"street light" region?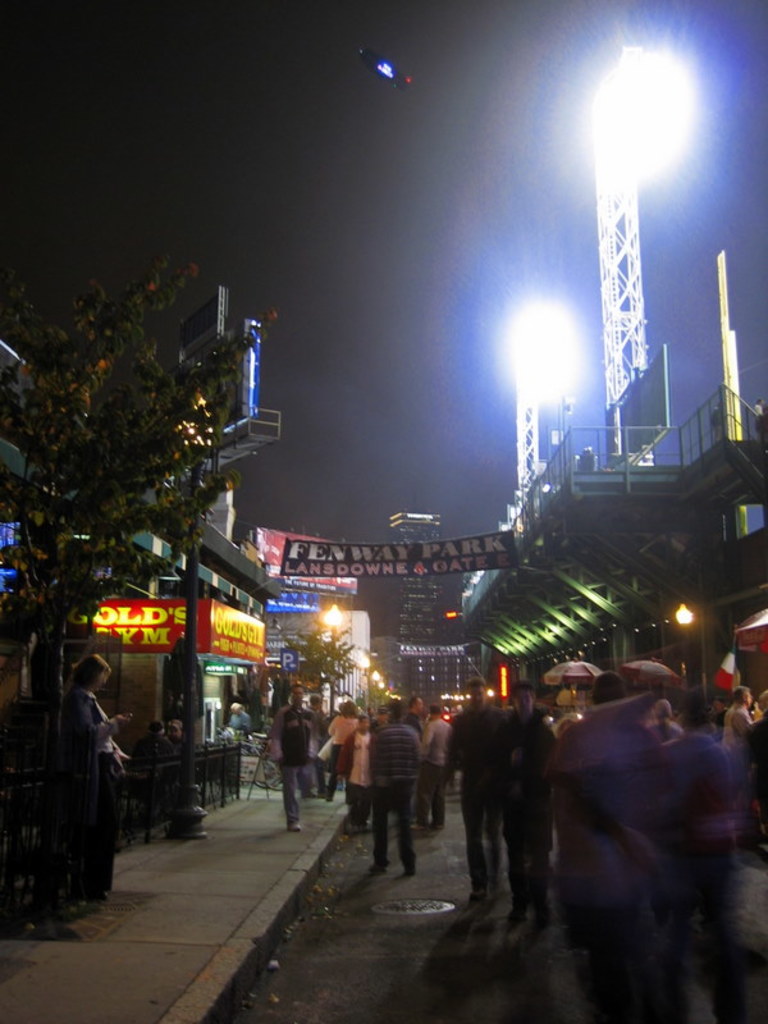
360, 655, 374, 664
